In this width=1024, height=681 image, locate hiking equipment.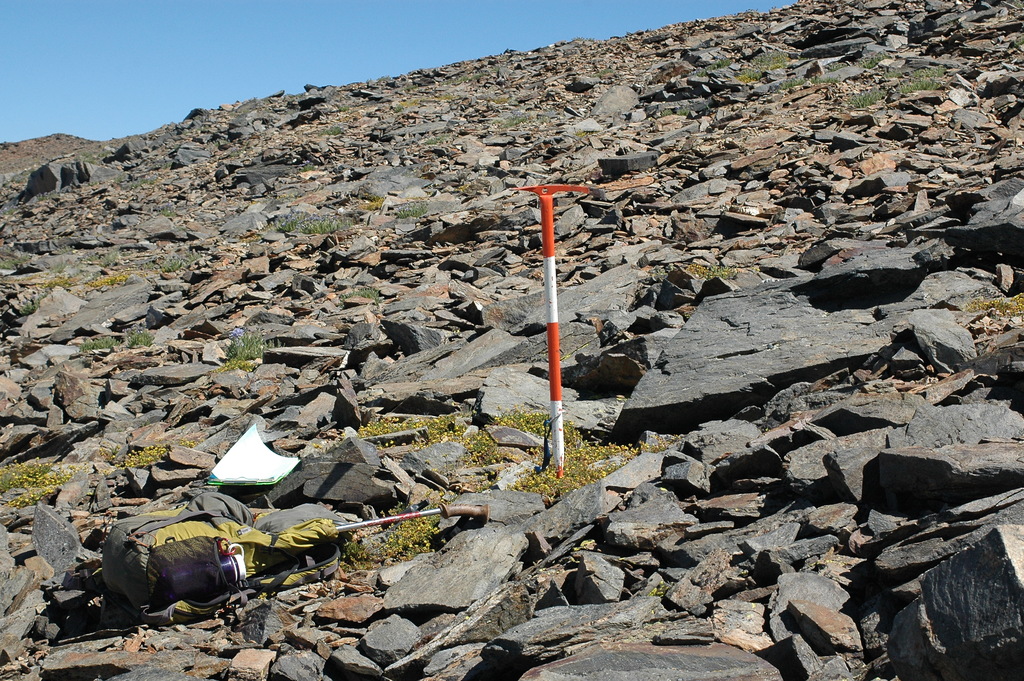
Bounding box: bbox(333, 502, 494, 537).
